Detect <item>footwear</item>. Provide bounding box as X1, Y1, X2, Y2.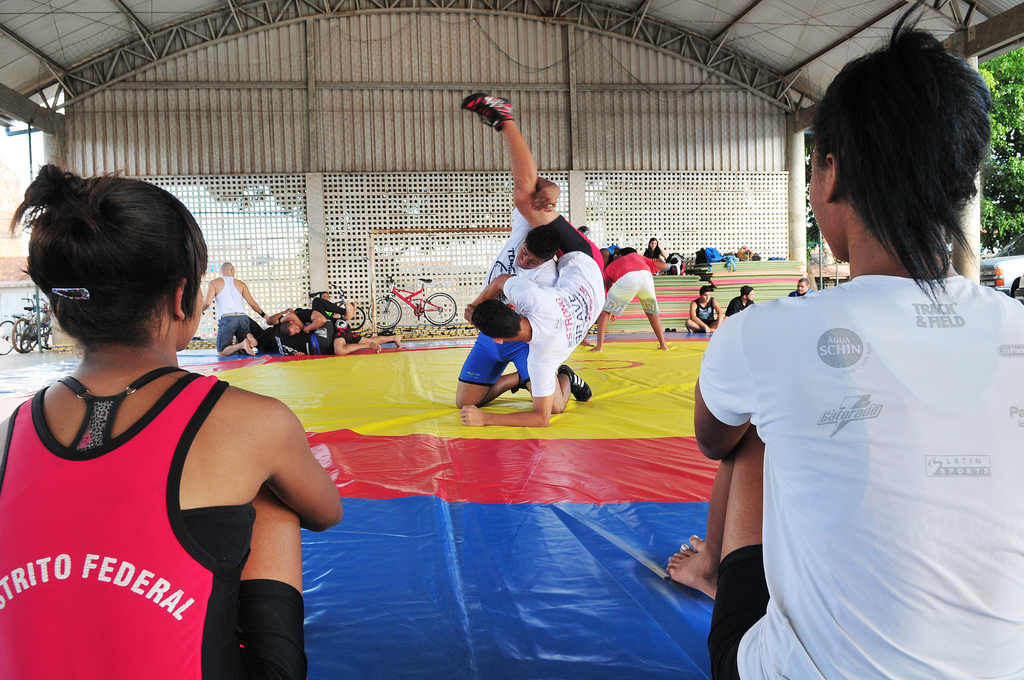
545, 350, 593, 409.
